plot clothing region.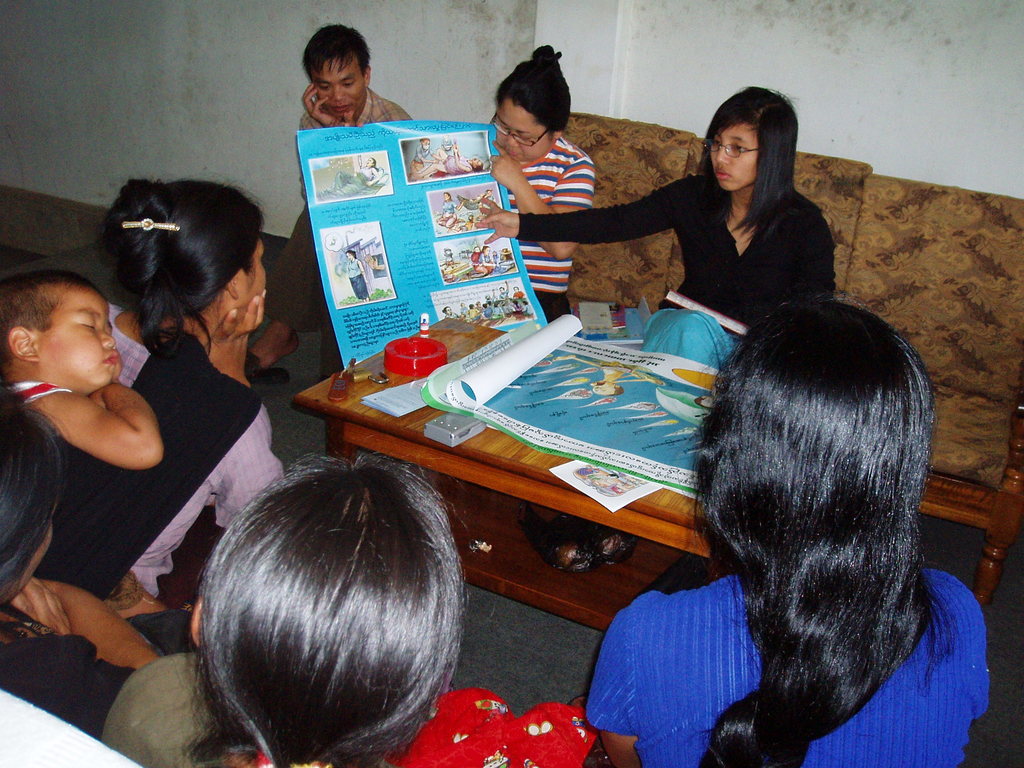
Plotted at x1=1 y1=607 x2=223 y2=733.
